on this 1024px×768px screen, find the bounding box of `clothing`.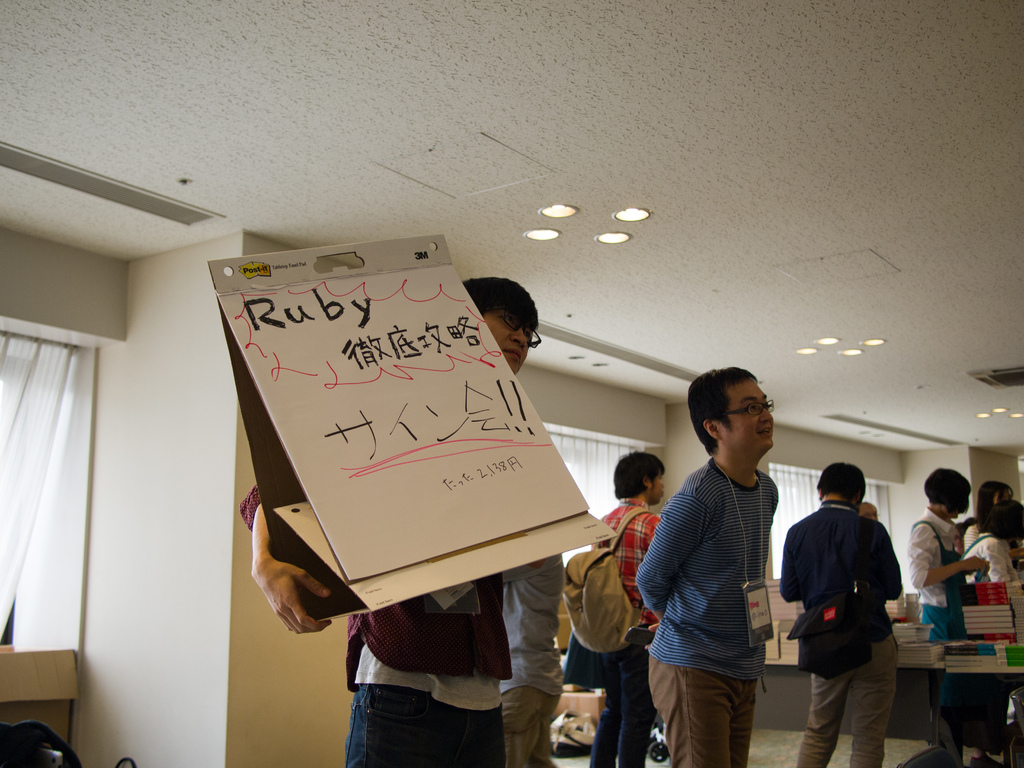
Bounding box: {"x1": 781, "y1": 495, "x2": 904, "y2": 767}.
